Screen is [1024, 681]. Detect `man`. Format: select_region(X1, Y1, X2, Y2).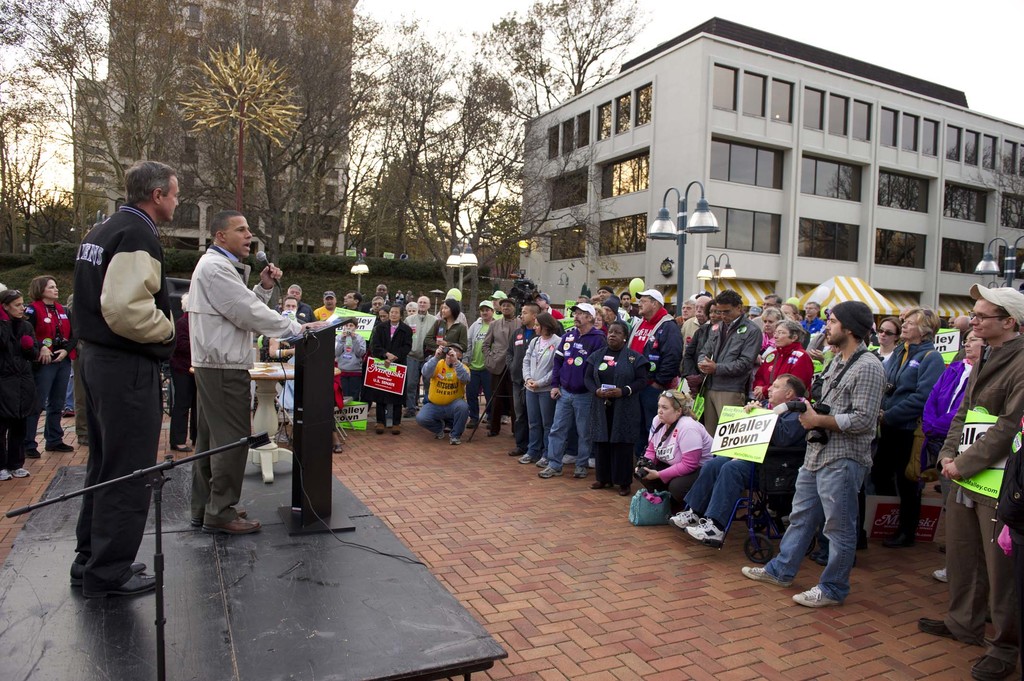
select_region(60, 143, 180, 624).
